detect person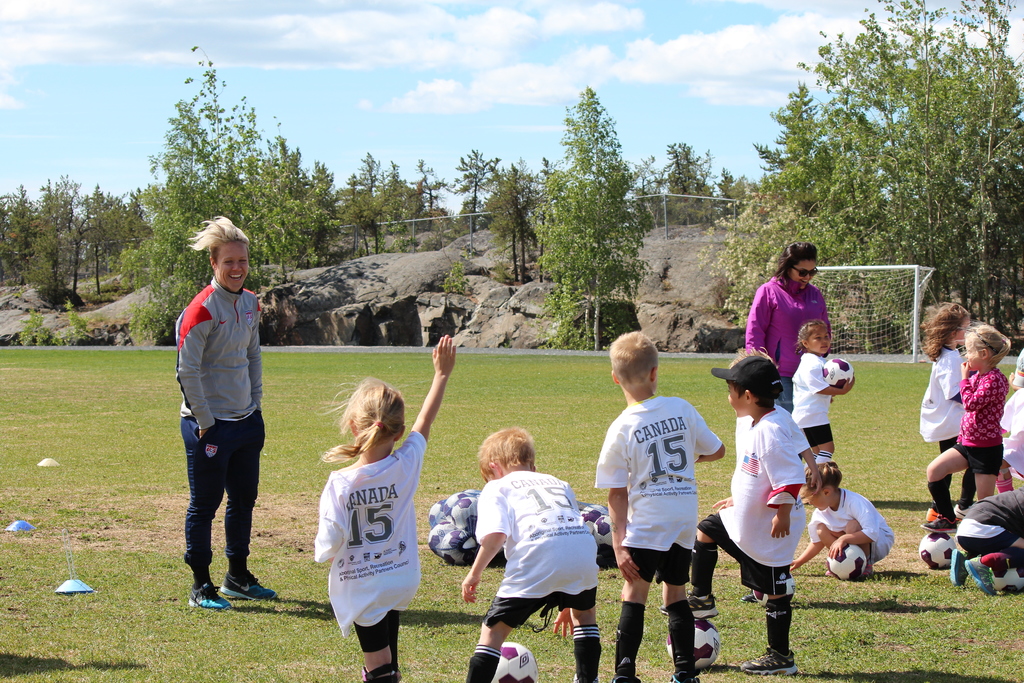
rect(741, 238, 836, 391)
